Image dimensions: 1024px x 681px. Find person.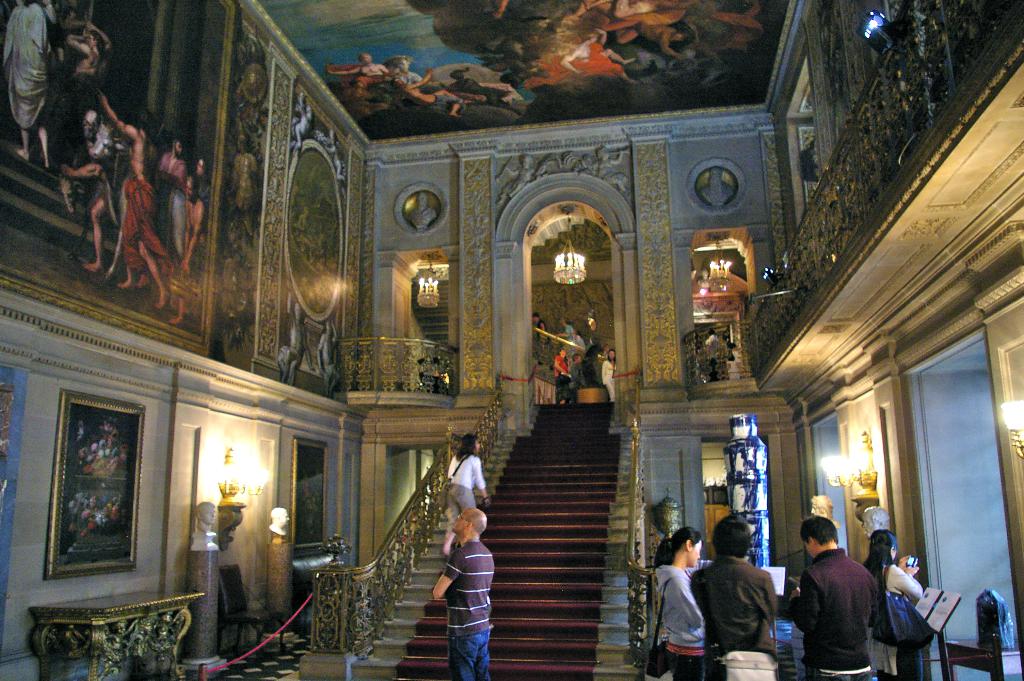
[left=102, top=83, right=172, bottom=308].
